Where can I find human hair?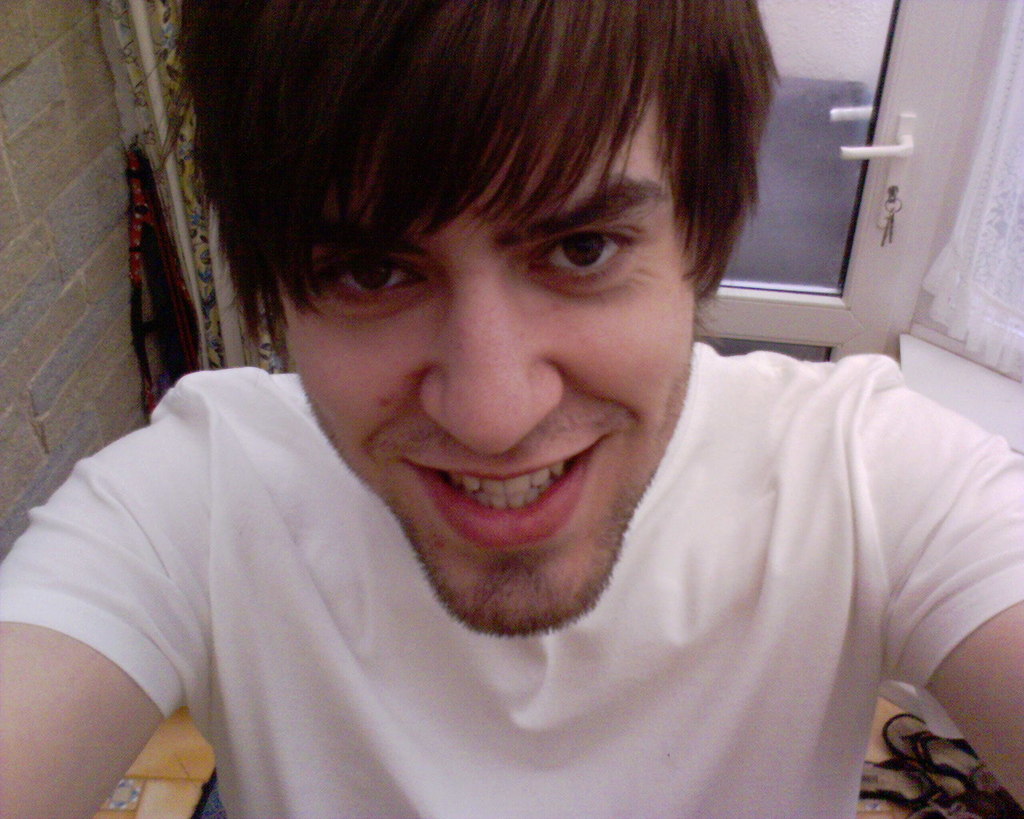
You can find it at 218:6:782:358.
